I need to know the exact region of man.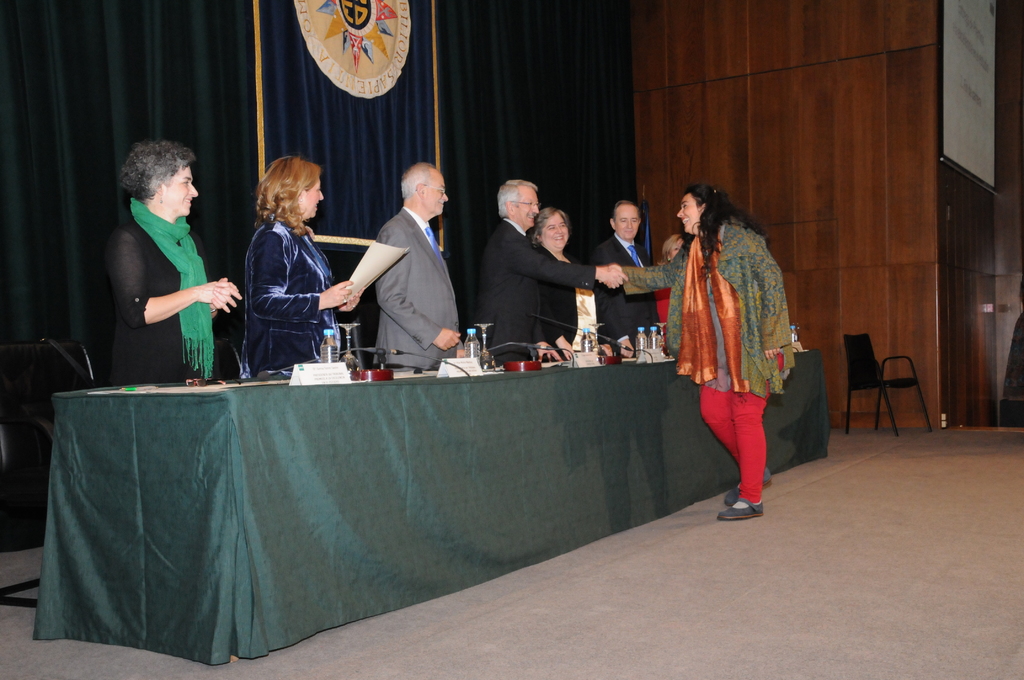
Region: Rect(592, 199, 661, 359).
